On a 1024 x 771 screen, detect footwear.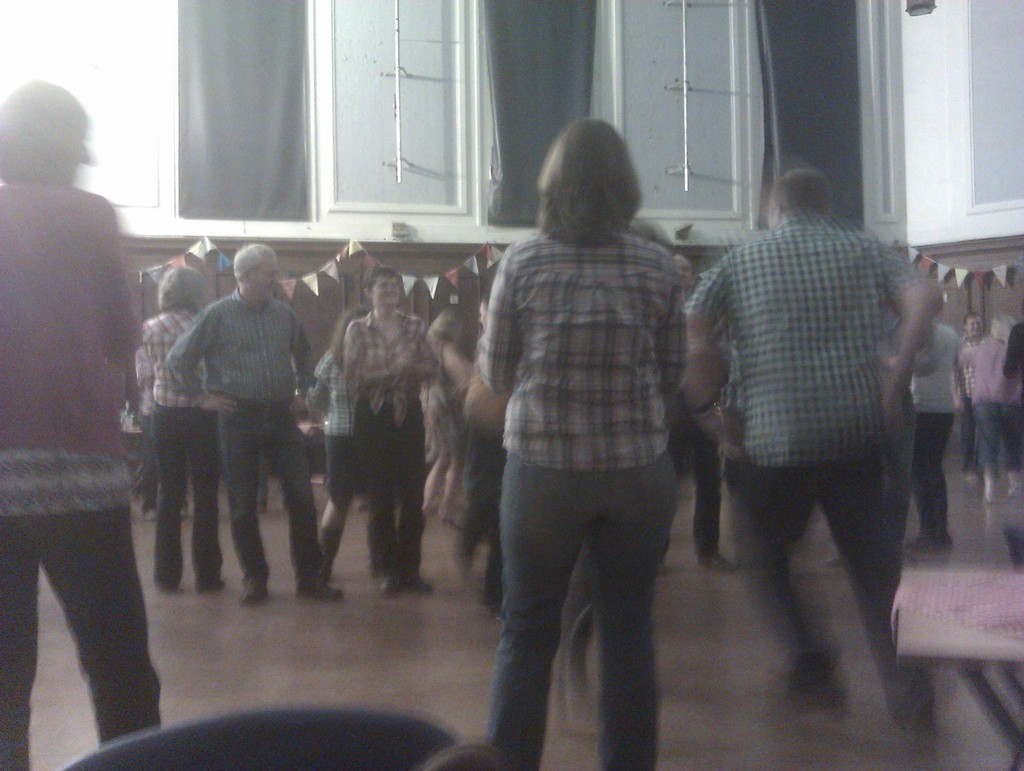
box=[829, 551, 845, 565].
